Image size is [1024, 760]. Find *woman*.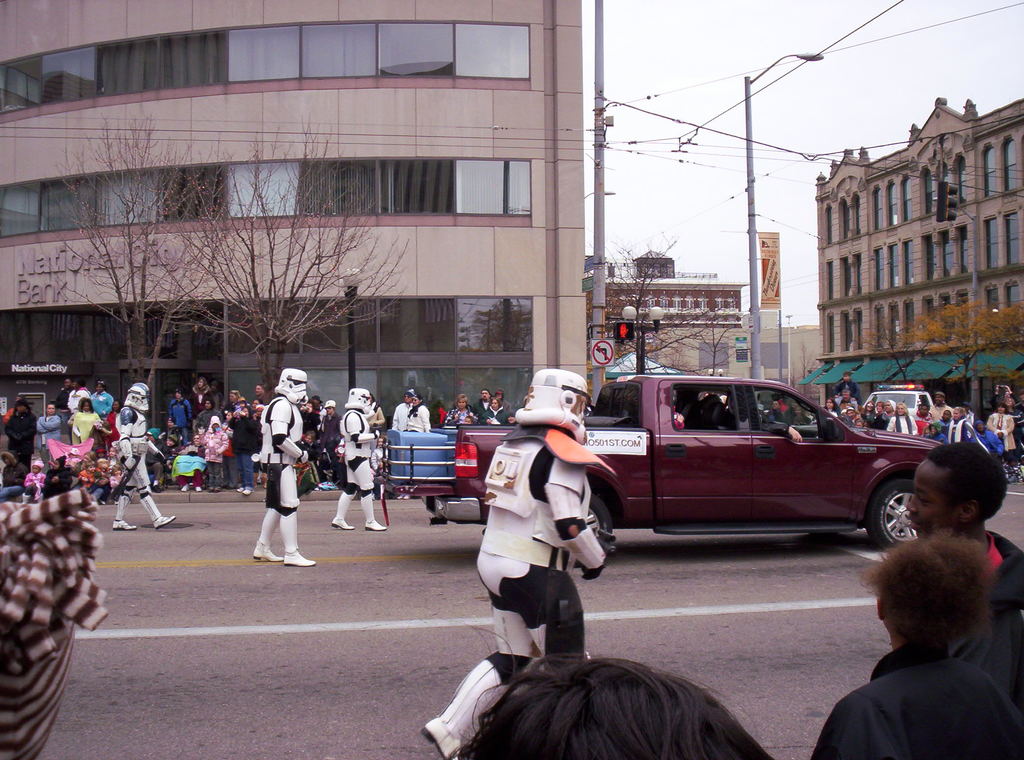
810/528/1023/759.
